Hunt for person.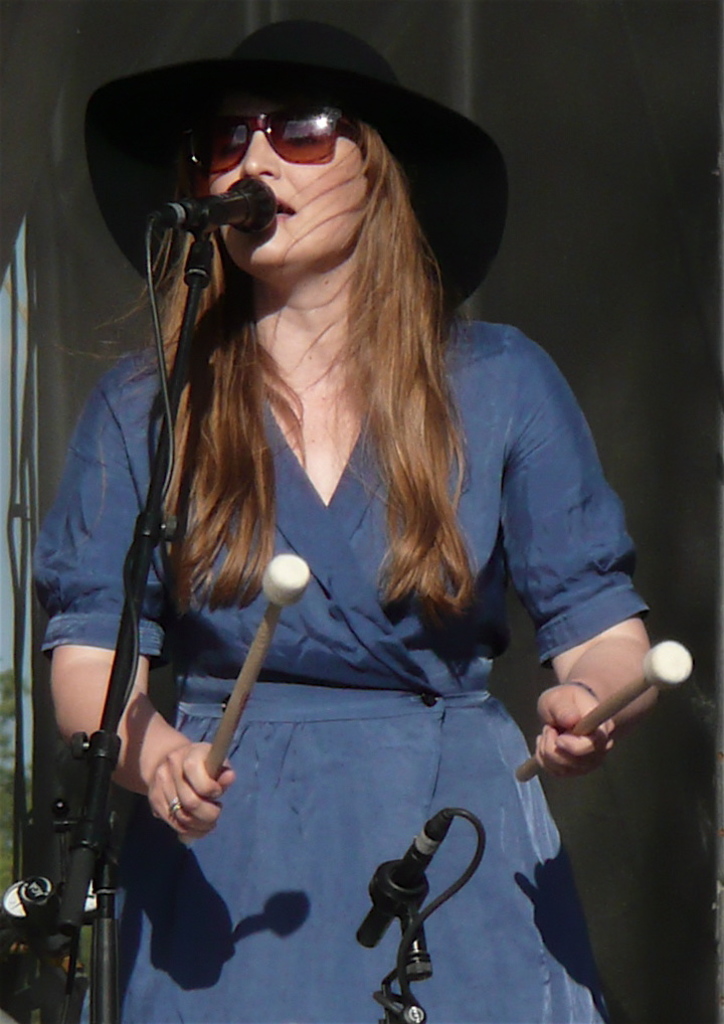
Hunted down at crop(31, 21, 663, 1023).
